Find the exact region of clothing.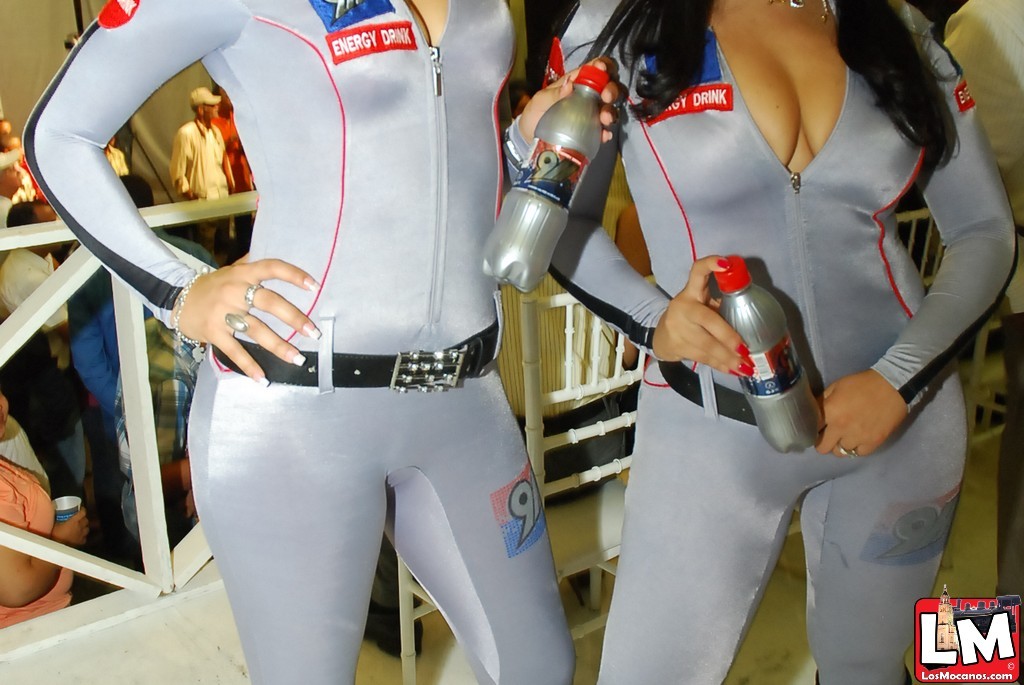
Exact region: (x1=0, y1=457, x2=75, y2=634).
